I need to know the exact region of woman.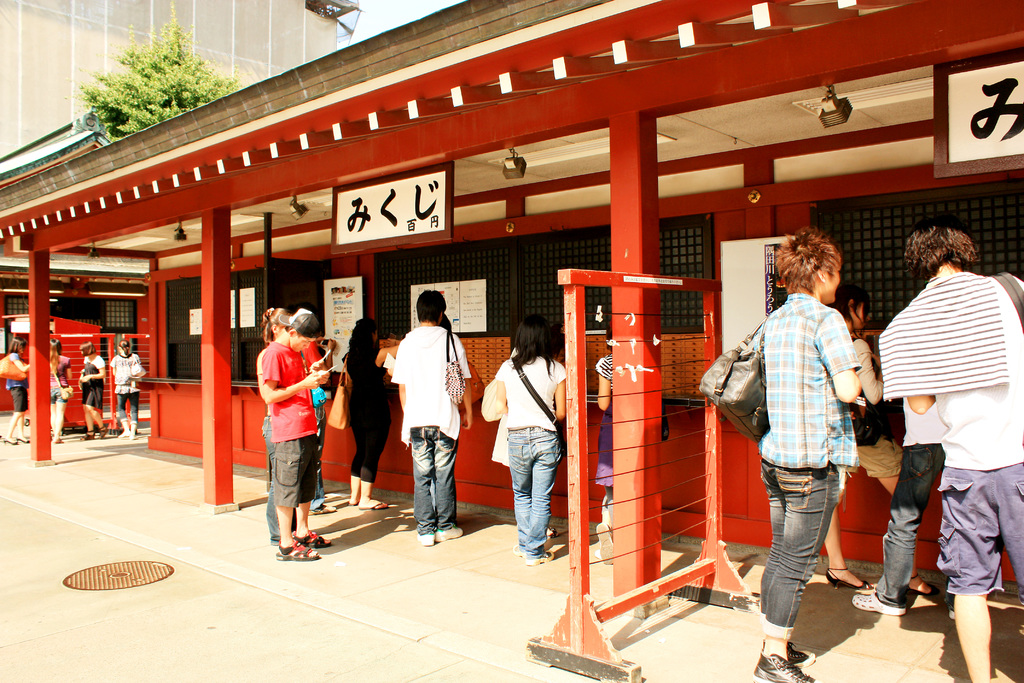
Region: select_region(822, 279, 937, 598).
